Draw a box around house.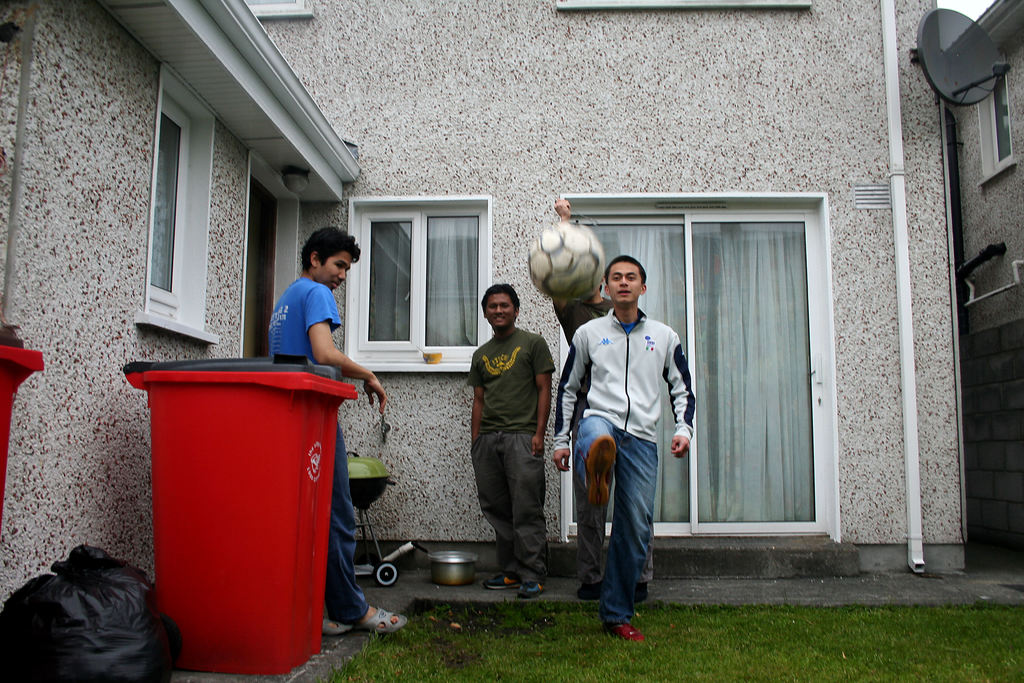
l=0, t=0, r=947, b=547.
